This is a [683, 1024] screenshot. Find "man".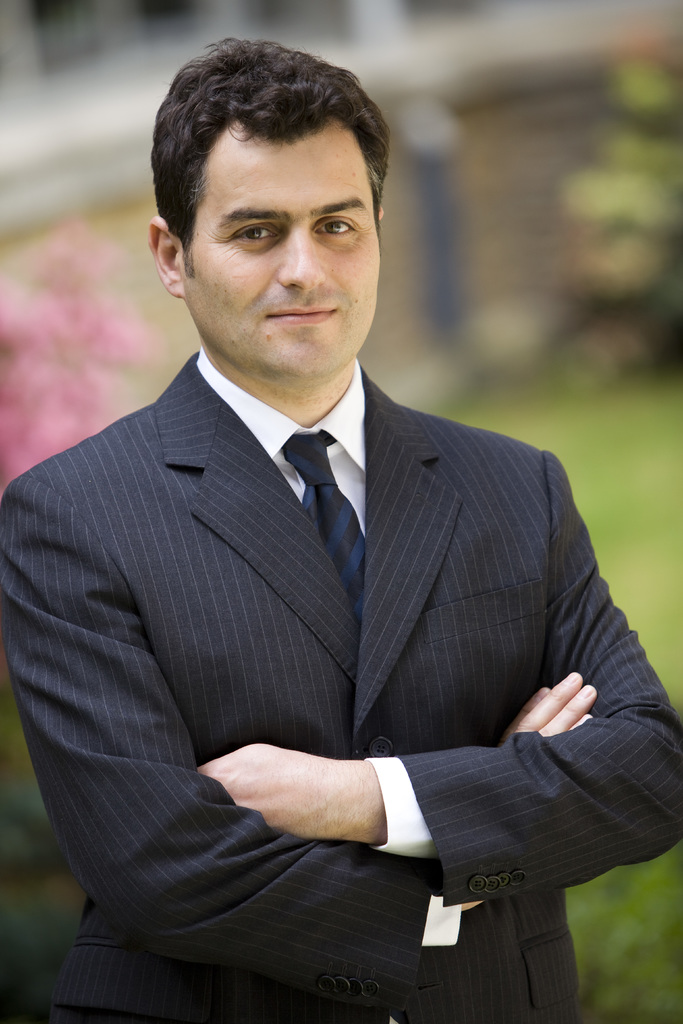
Bounding box: 0, 28, 682, 1023.
